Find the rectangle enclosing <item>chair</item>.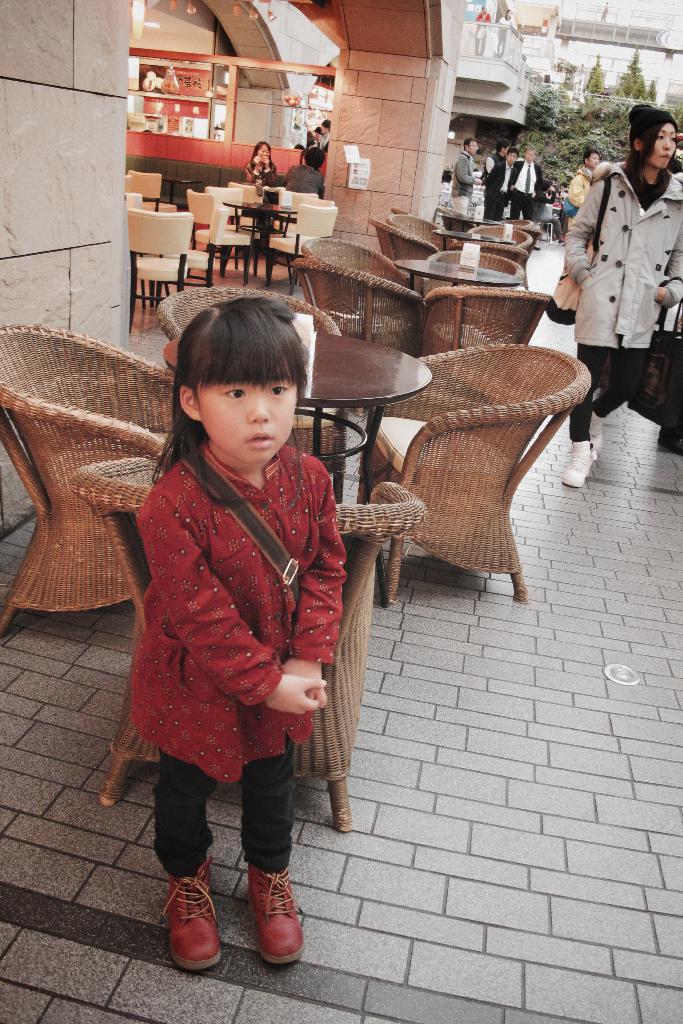
BBox(478, 225, 532, 285).
